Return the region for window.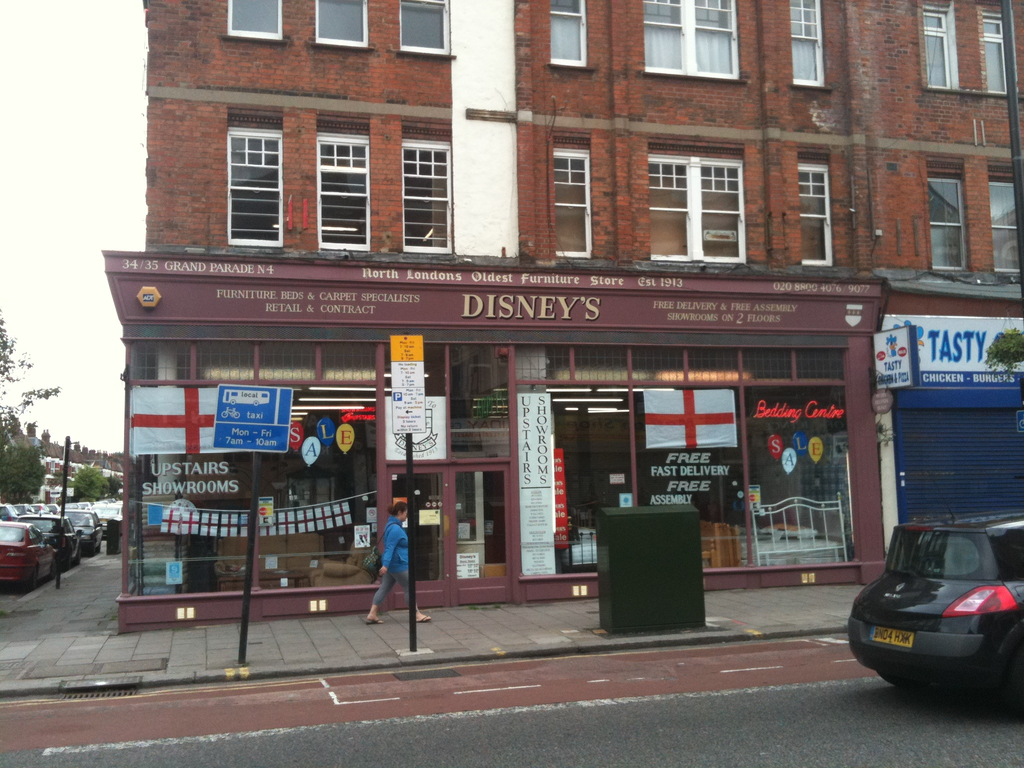
rect(985, 177, 1023, 269).
